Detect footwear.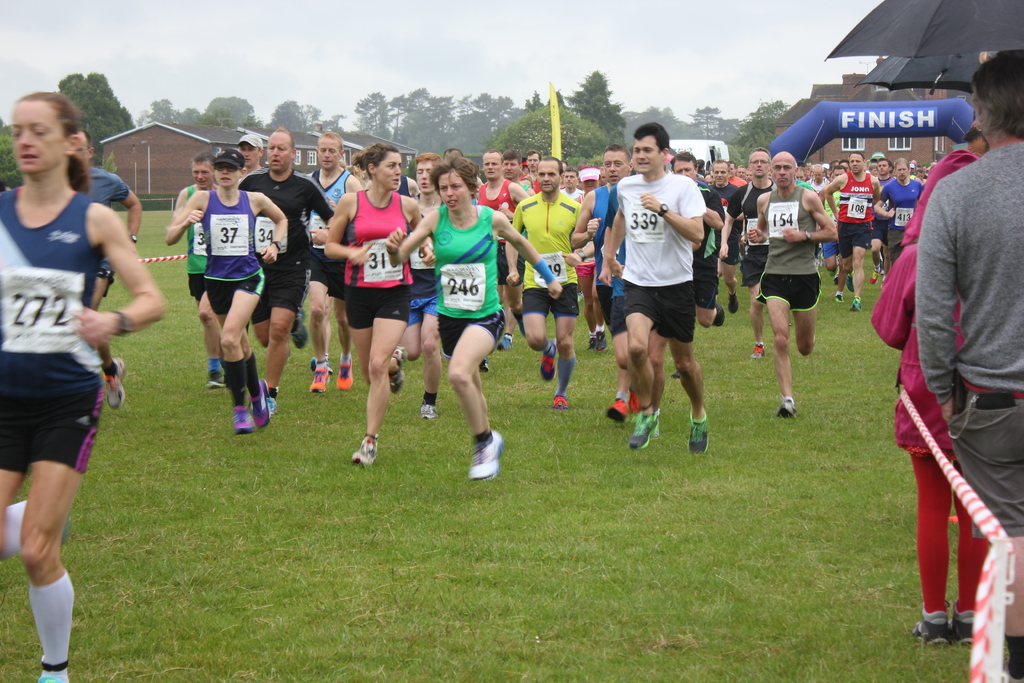
Detected at [870,262,879,284].
